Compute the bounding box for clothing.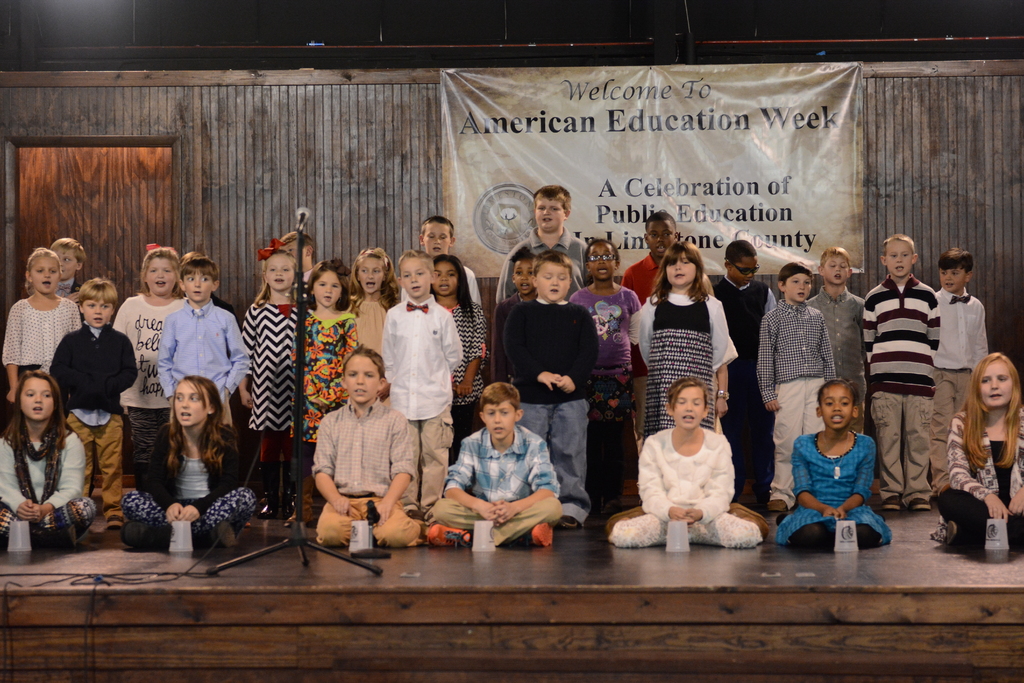
bbox(312, 403, 403, 490).
